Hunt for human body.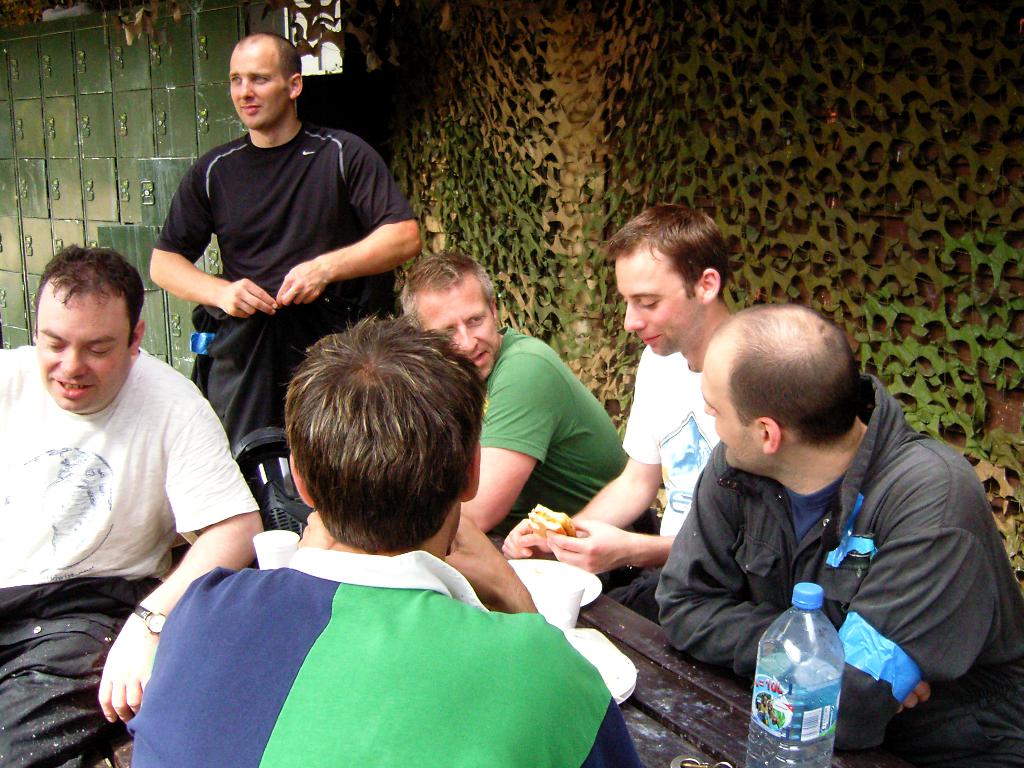
Hunted down at Rect(636, 314, 1002, 767).
